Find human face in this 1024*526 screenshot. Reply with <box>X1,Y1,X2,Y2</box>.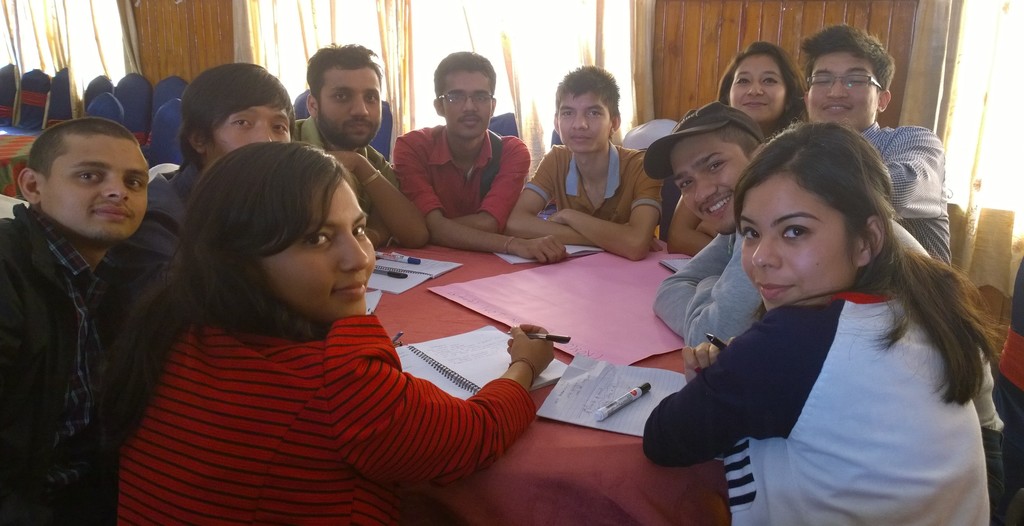
<box>719,44,789,133</box>.
